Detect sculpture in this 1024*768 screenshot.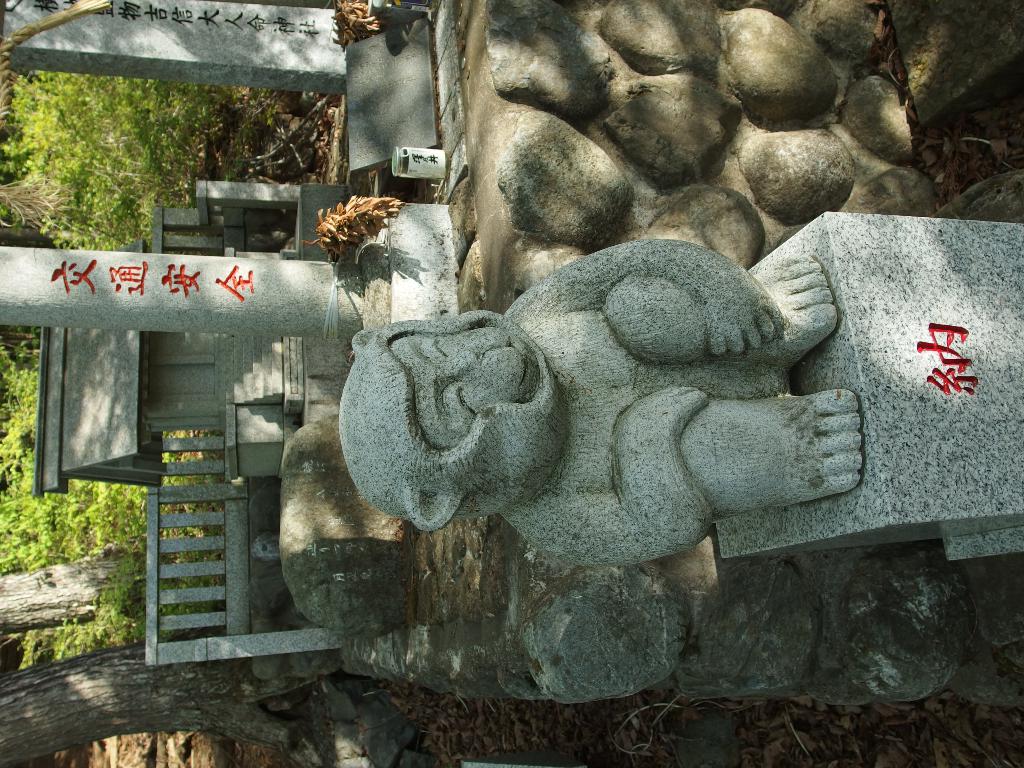
Detection: locate(344, 236, 875, 563).
